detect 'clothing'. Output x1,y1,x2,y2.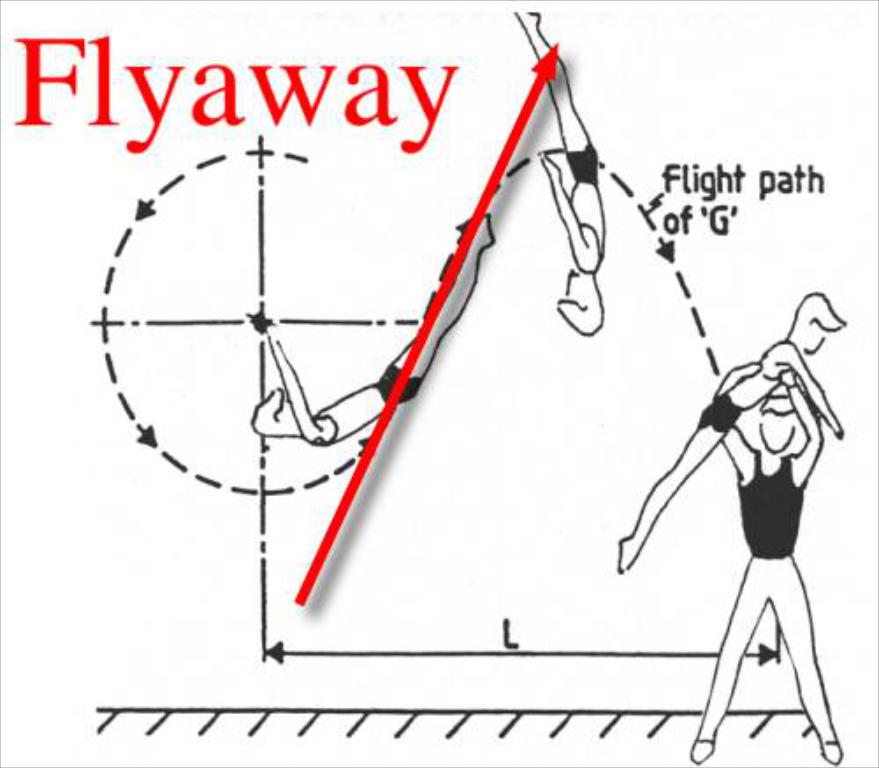
735,445,807,559.
